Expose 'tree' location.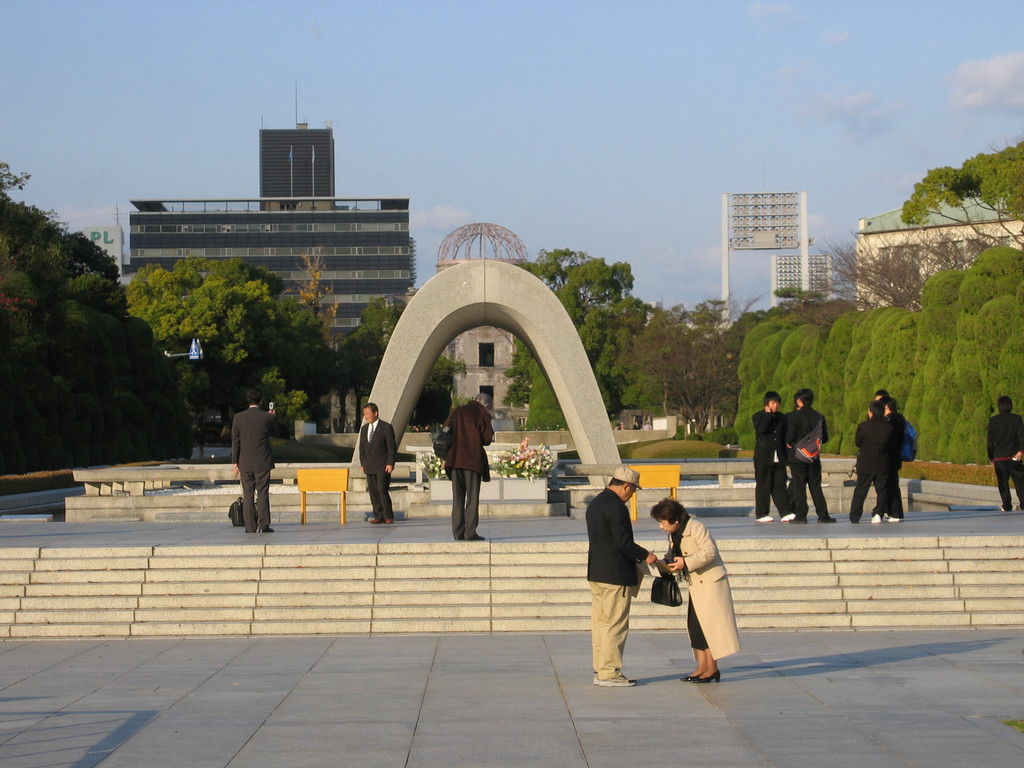
Exposed at x1=504 y1=252 x2=646 y2=463.
